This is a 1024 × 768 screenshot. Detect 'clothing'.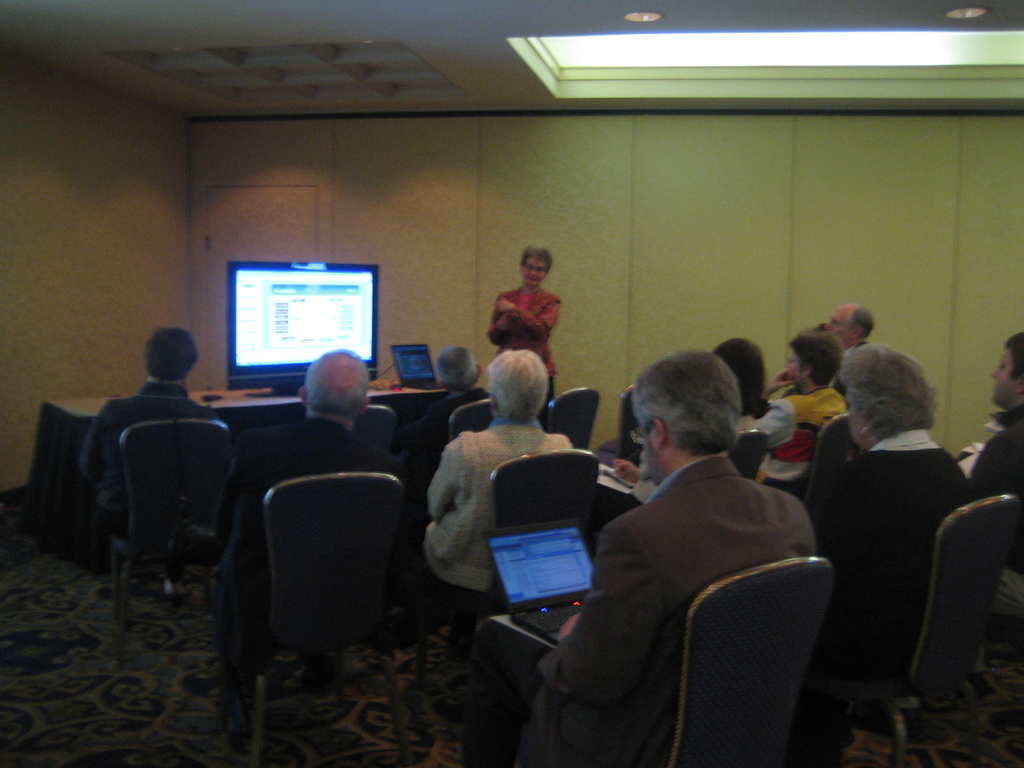
[548,378,847,767].
